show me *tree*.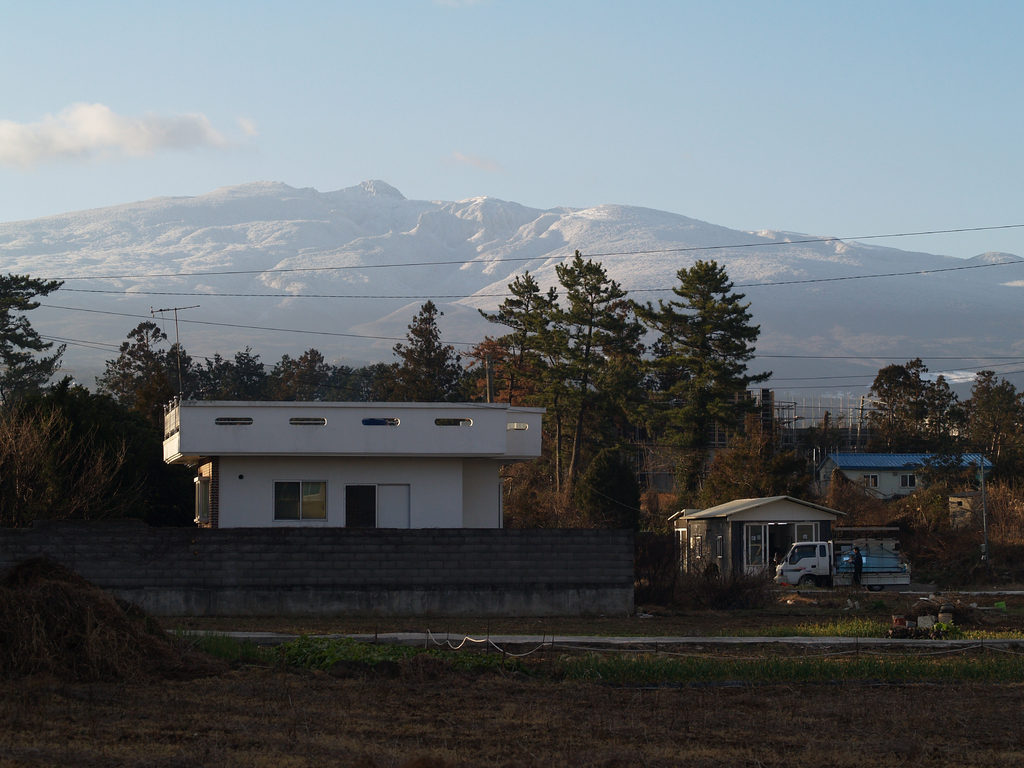
*tree* is here: 196 352 239 396.
